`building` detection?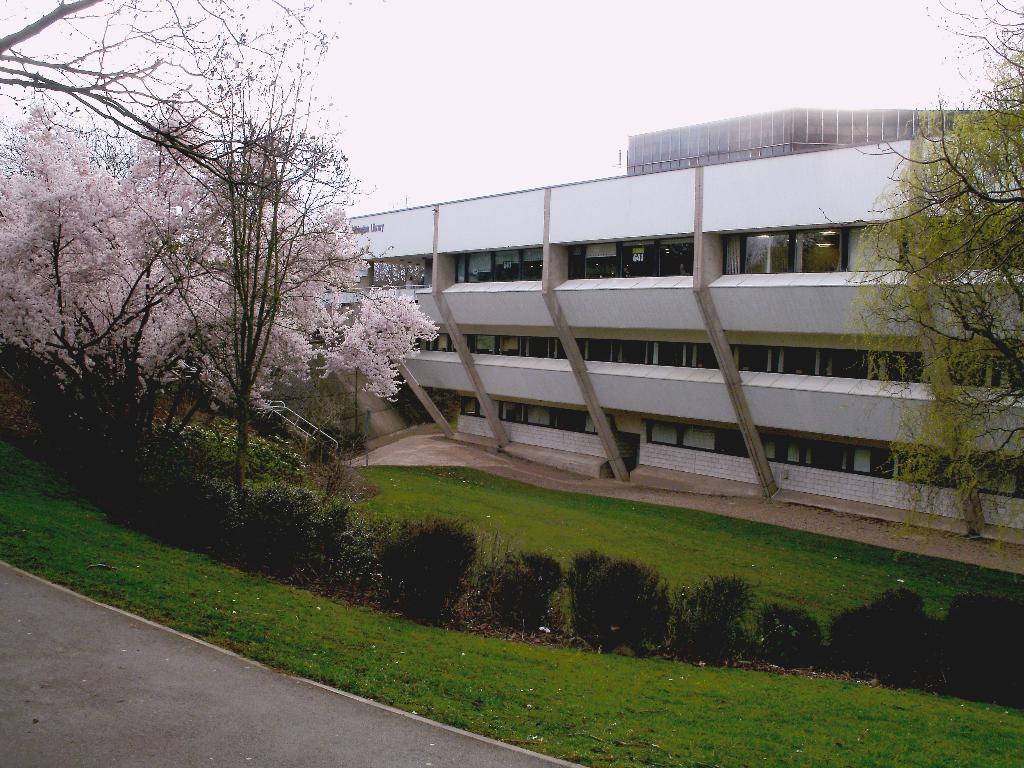
<region>349, 101, 1023, 555</region>
